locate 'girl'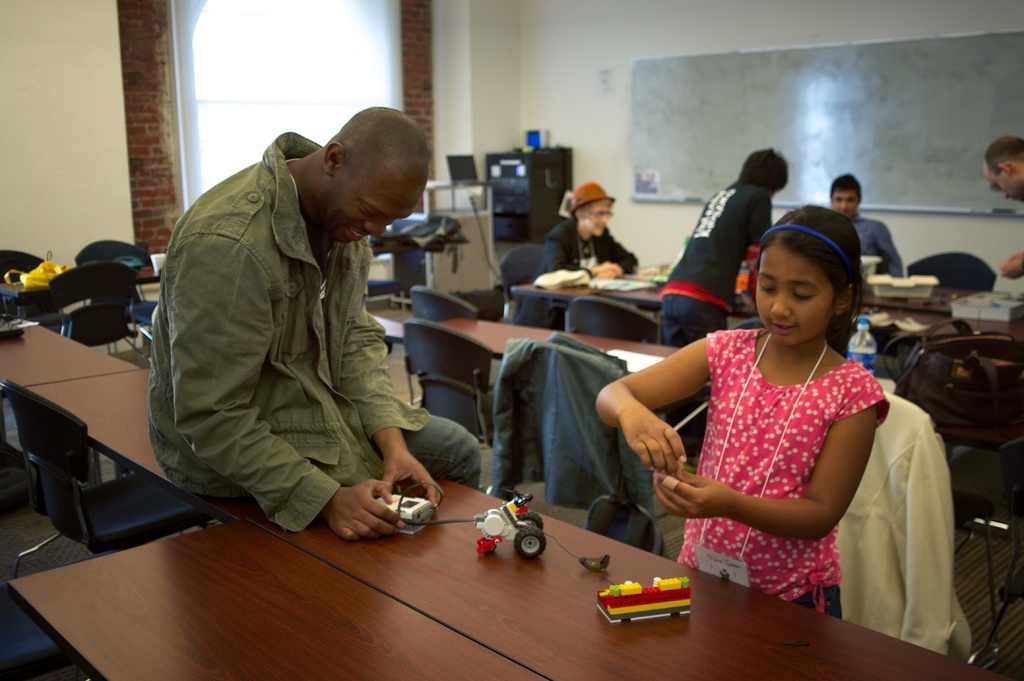
<region>596, 202, 891, 619</region>
